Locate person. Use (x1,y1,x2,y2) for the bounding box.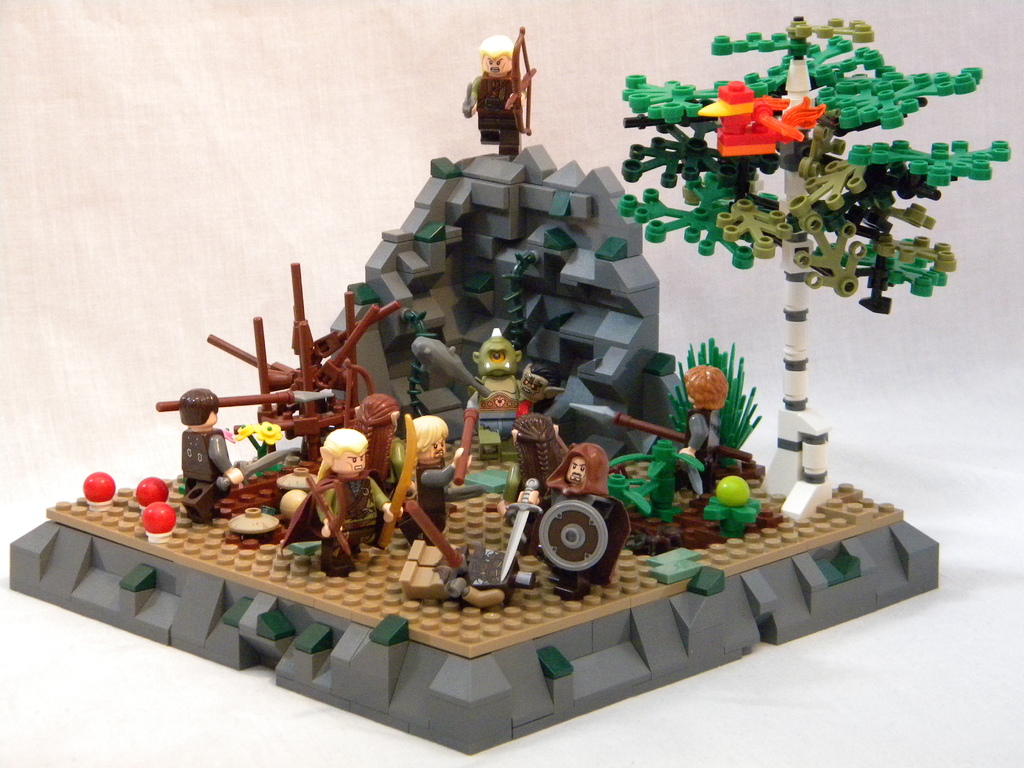
(410,414,470,543).
